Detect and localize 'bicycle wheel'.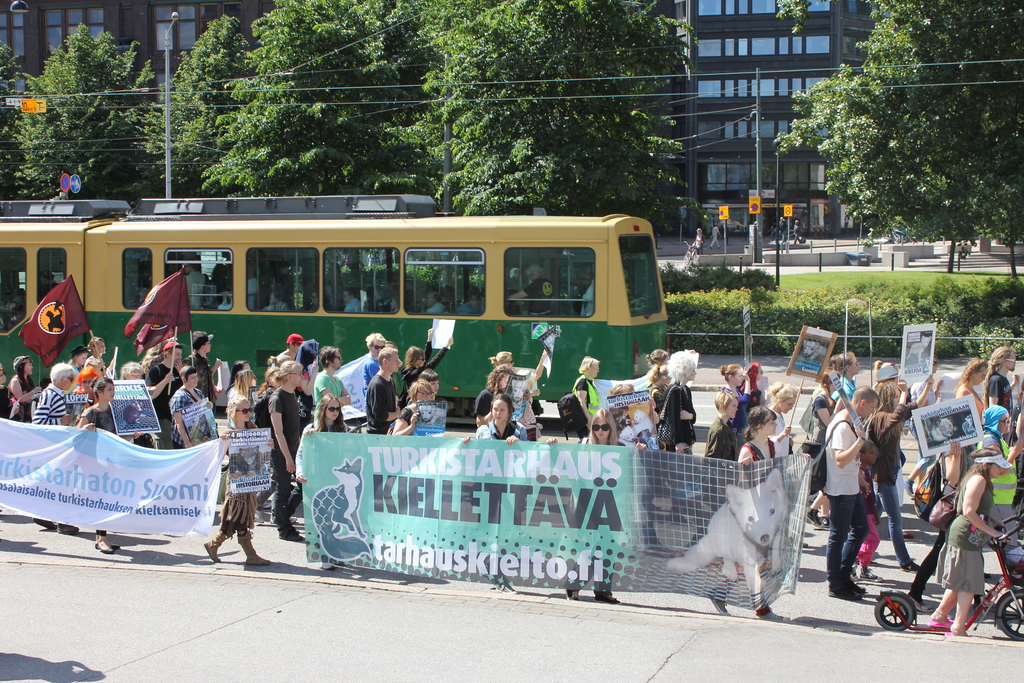
Localized at 874 588 917 630.
